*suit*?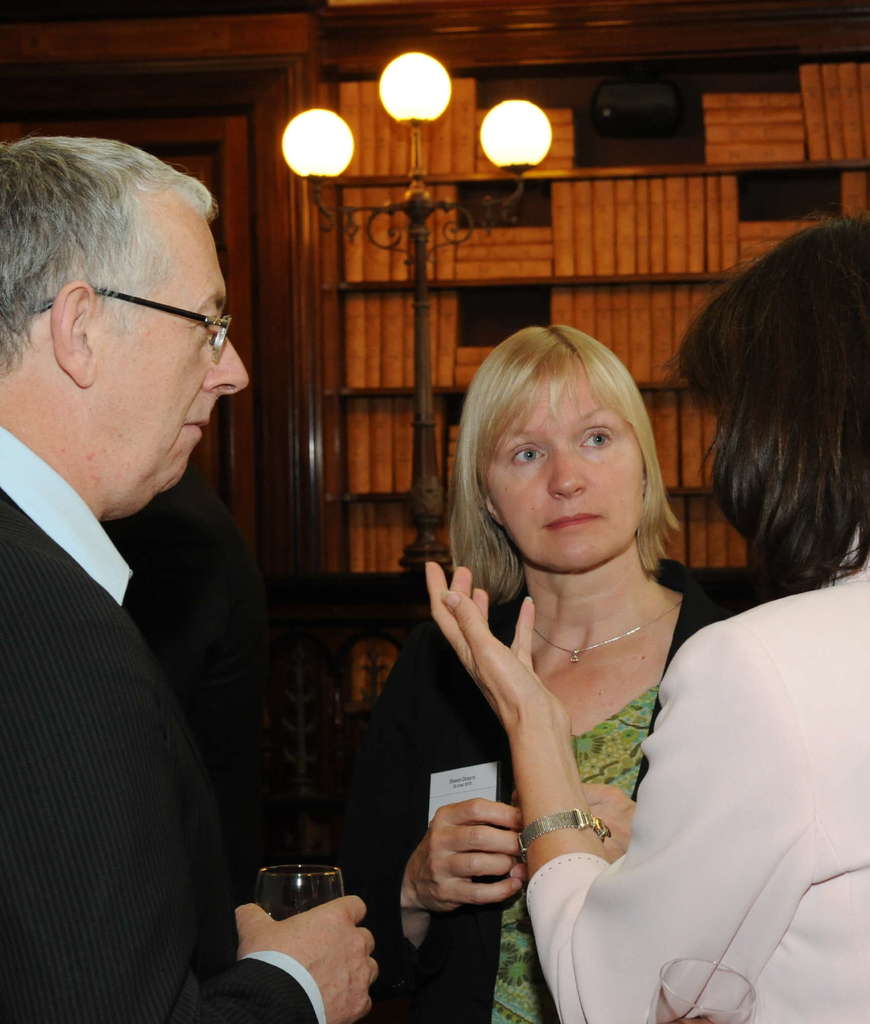
pyautogui.locateOnScreen(324, 547, 767, 1023)
